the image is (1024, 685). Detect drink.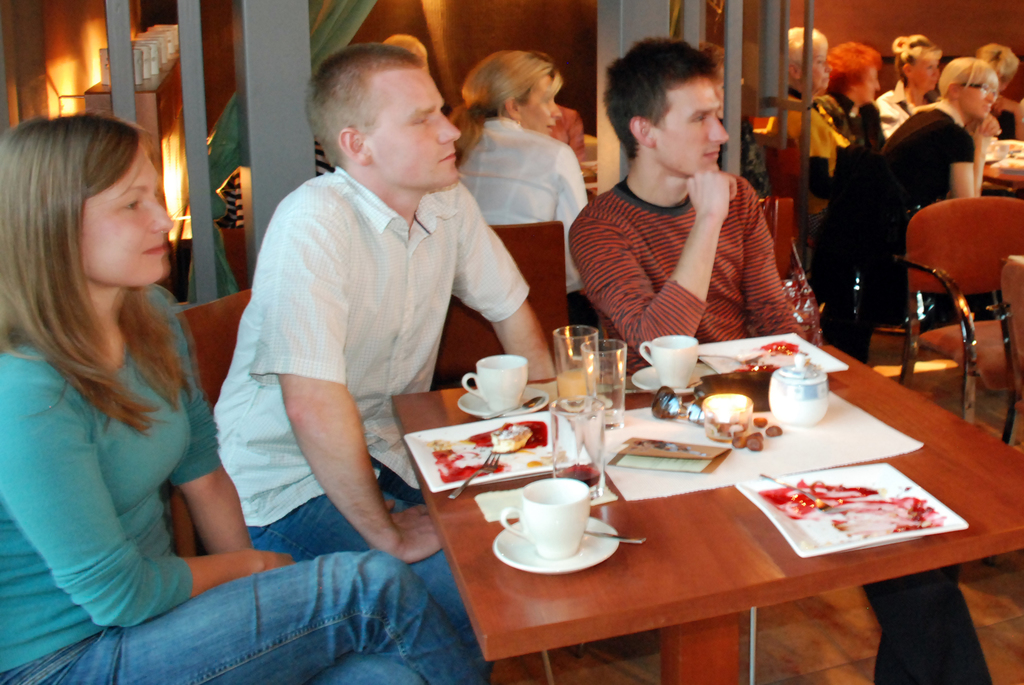
Detection: (left=463, top=351, right=532, bottom=421).
